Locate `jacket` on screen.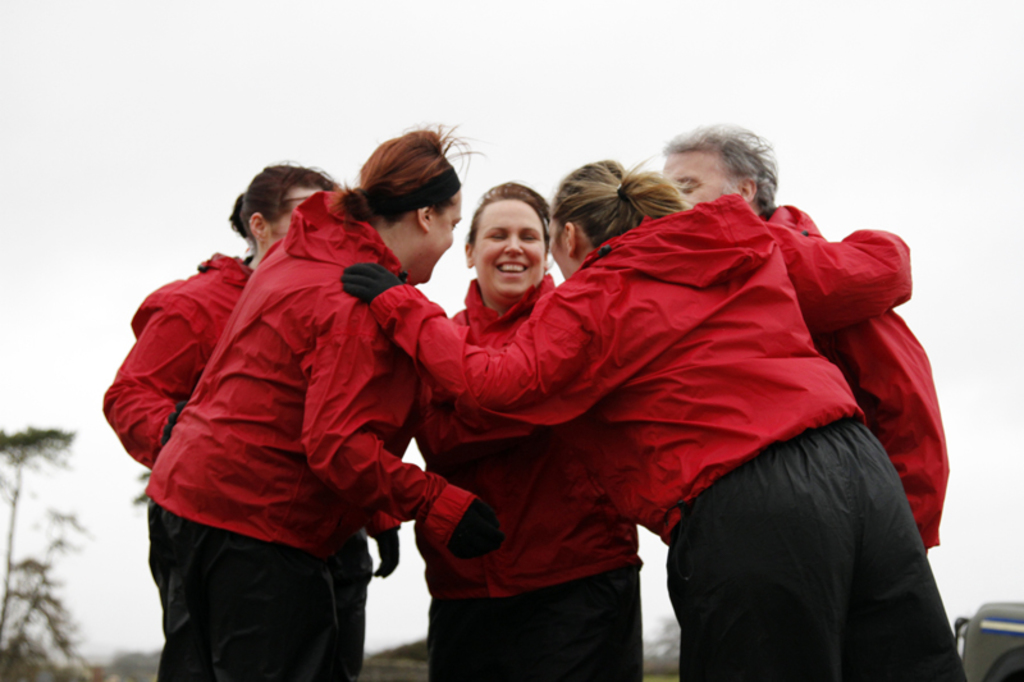
On screen at select_region(700, 183, 951, 507).
